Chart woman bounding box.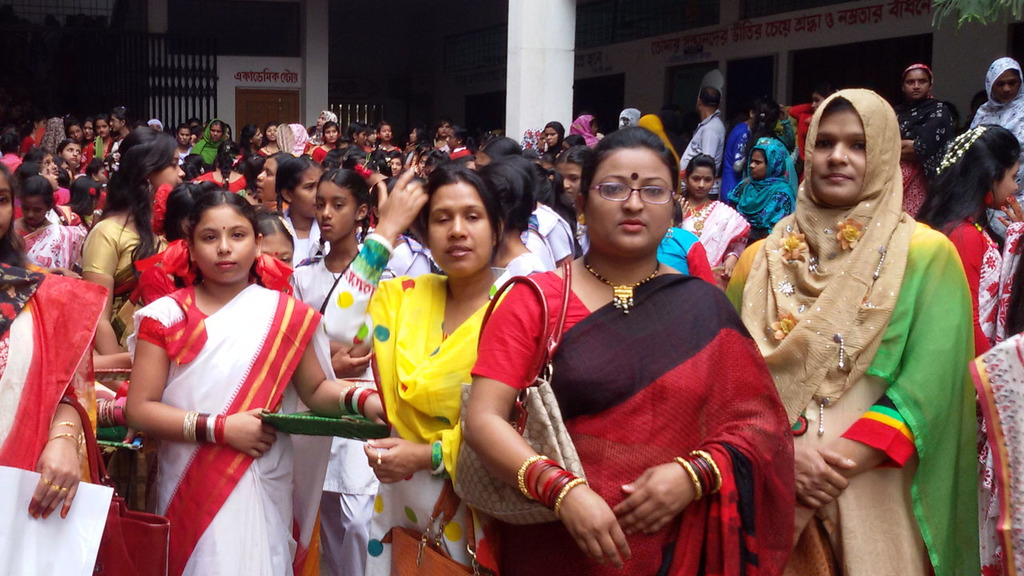
Charted: [77, 124, 183, 378].
